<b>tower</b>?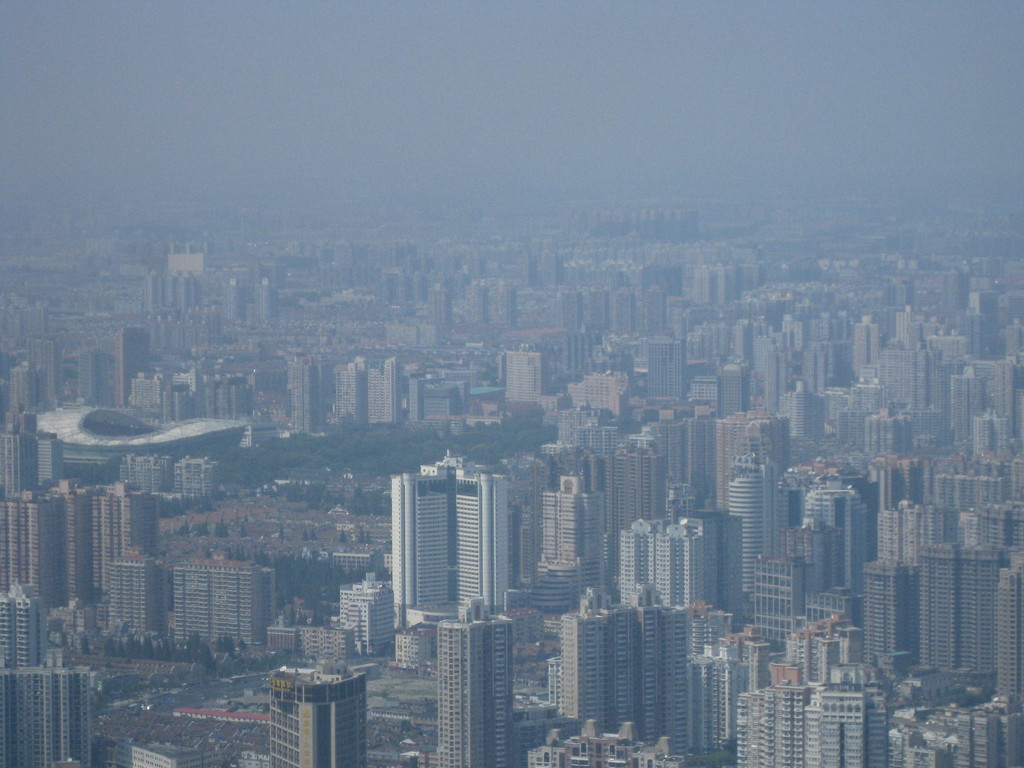
bbox=(24, 333, 55, 412)
